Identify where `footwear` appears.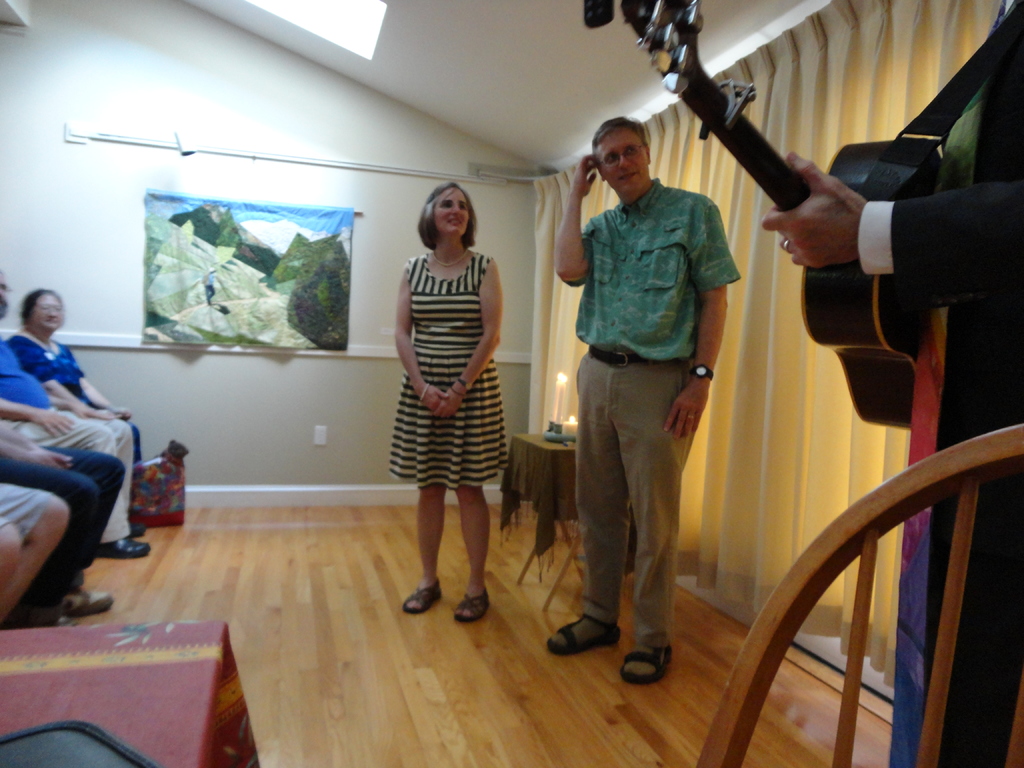
Appears at 621/642/670/688.
